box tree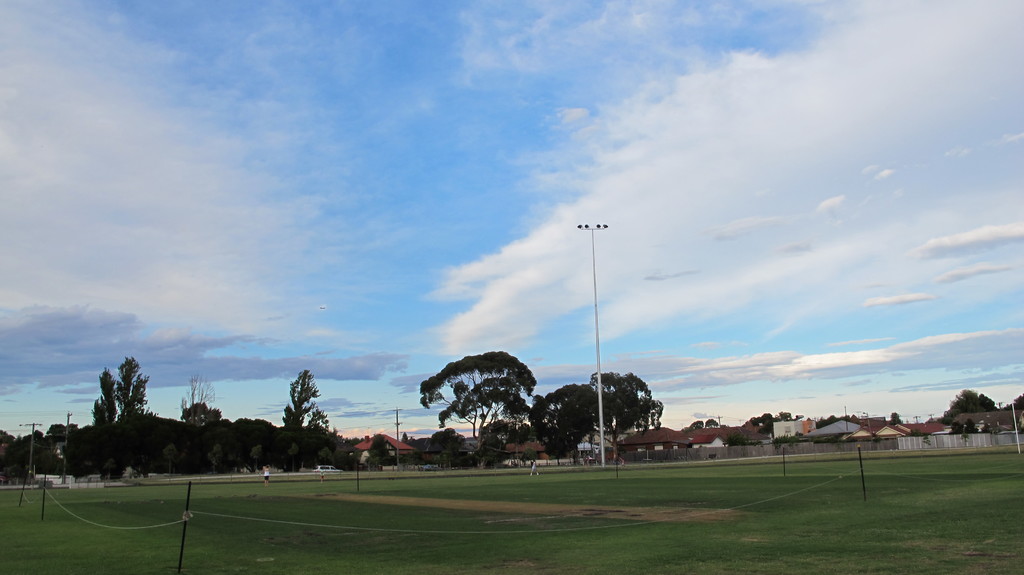
{"left": 283, "top": 442, "right": 299, "bottom": 473}
